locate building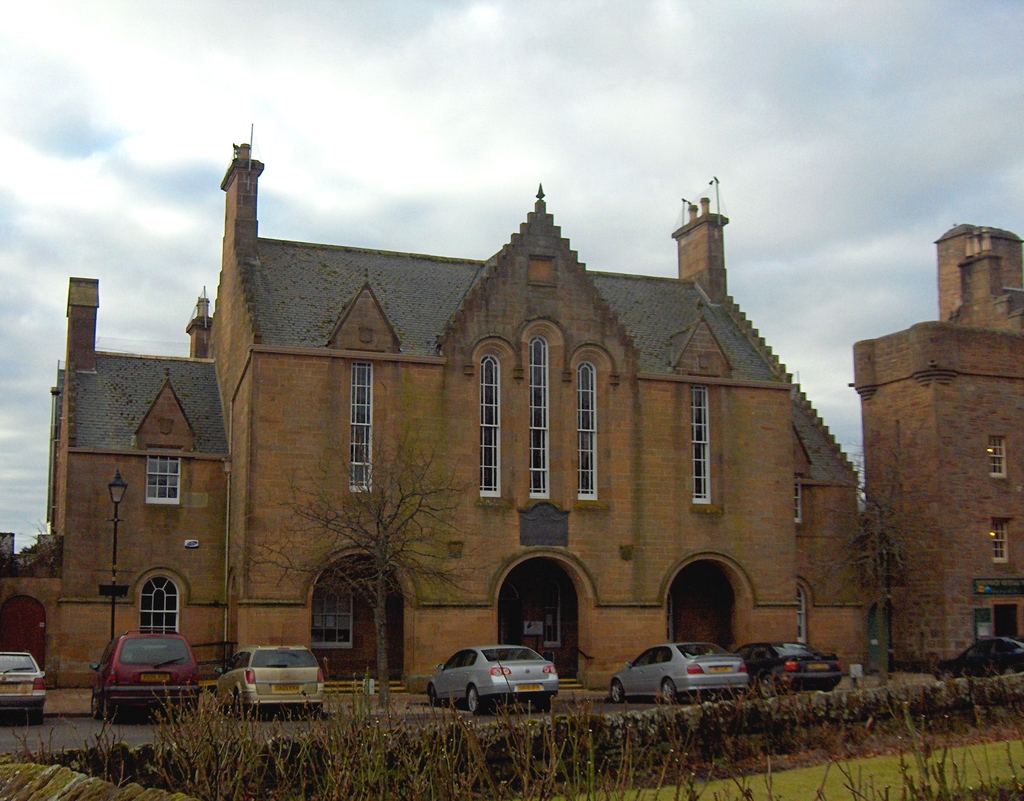
Rect(0, 118, 858, 690)
